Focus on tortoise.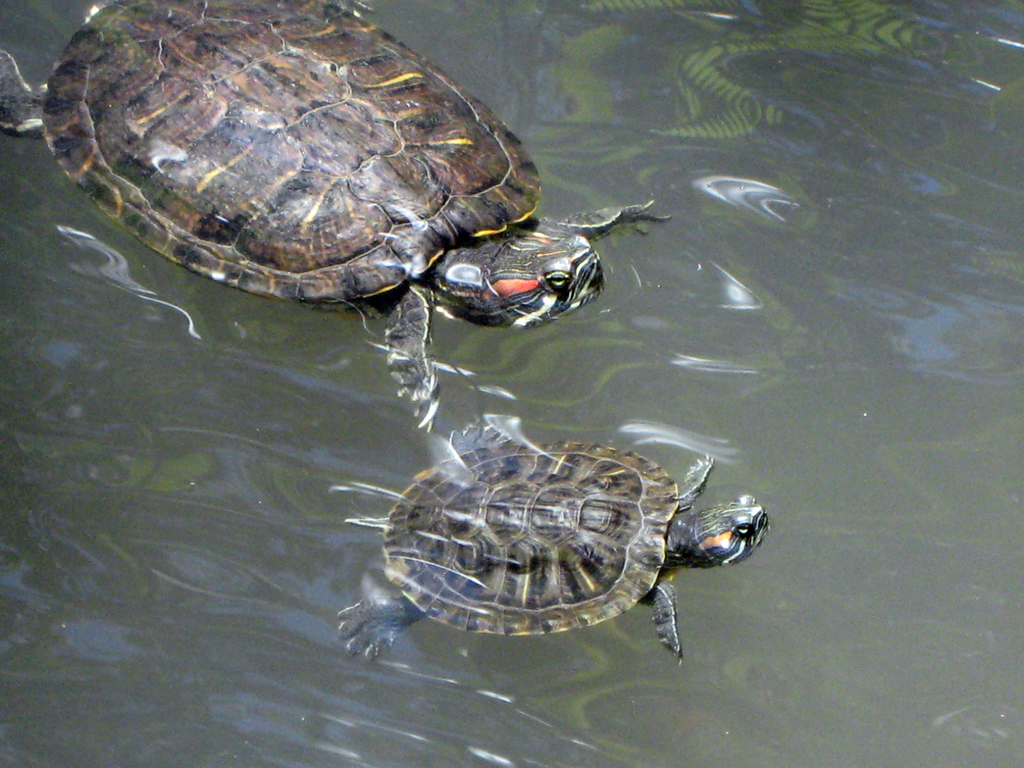
Focused at box=[334, 410, 771, 667].
